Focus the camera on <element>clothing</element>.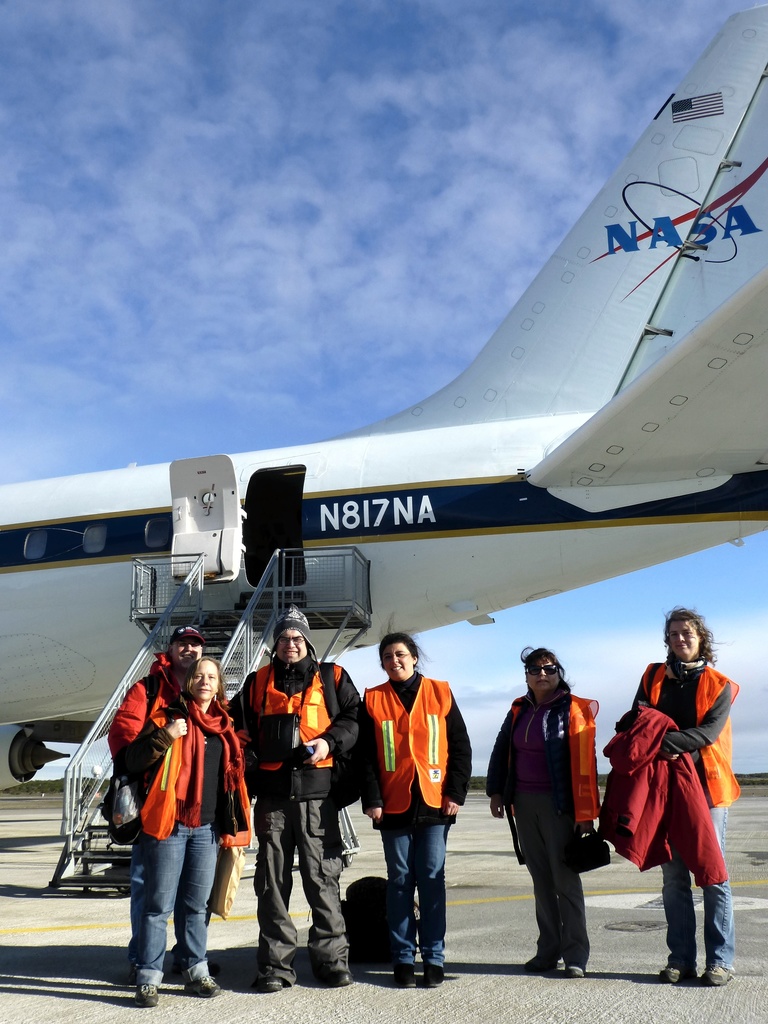
Focus region: 129,826,218,988.
